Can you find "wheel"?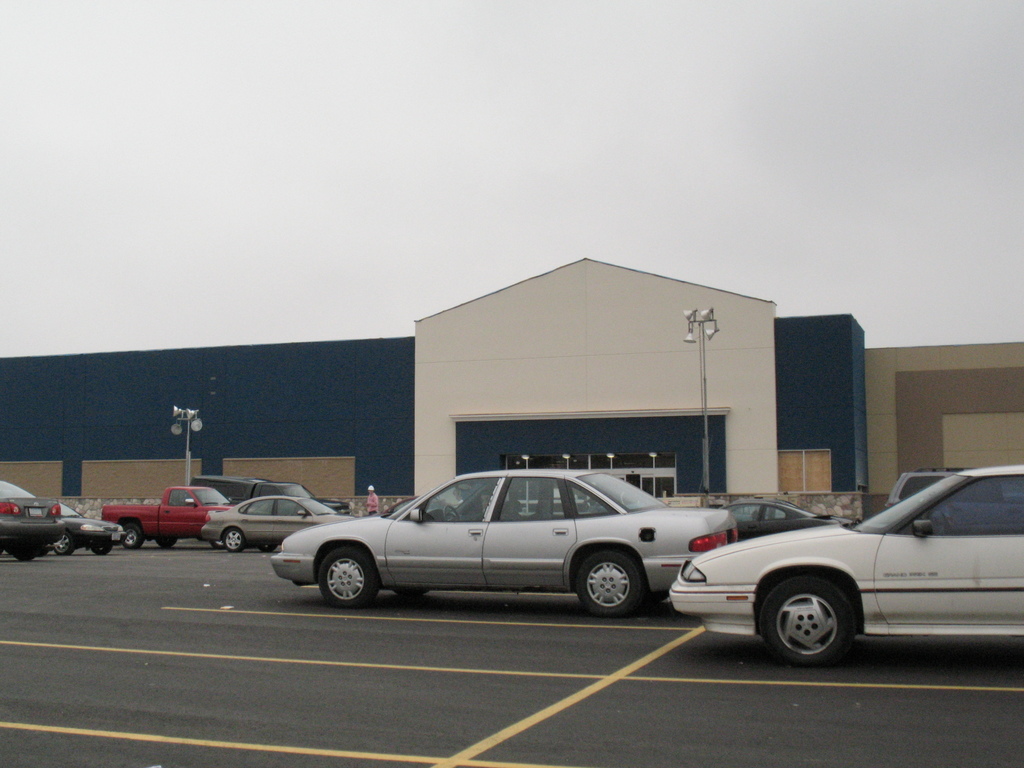
Yes, bounding box: 222,525,246,554.
